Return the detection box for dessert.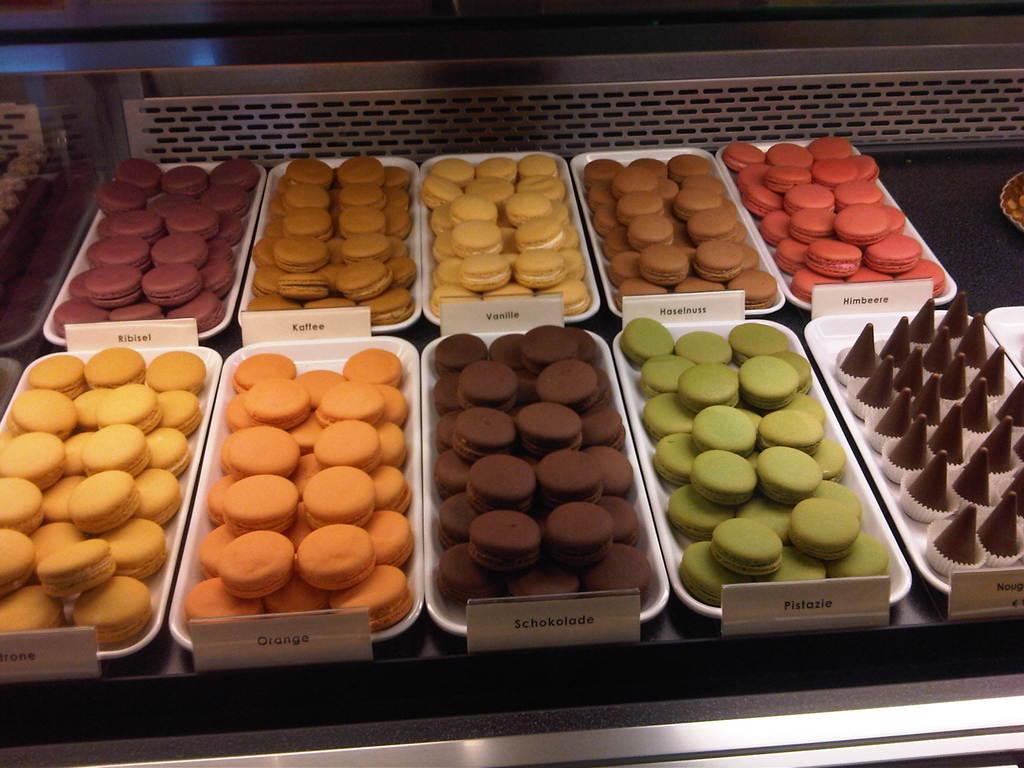
(left=742, top=490, right=792, bottom=548).
